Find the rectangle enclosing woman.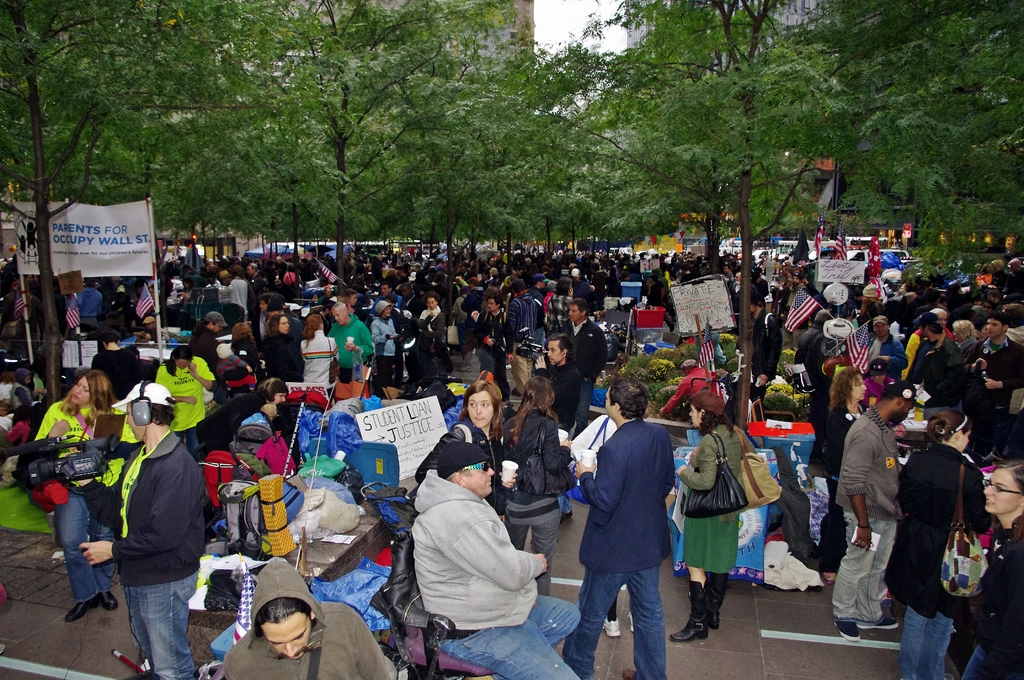
locate(259, 316, 308, 387).
